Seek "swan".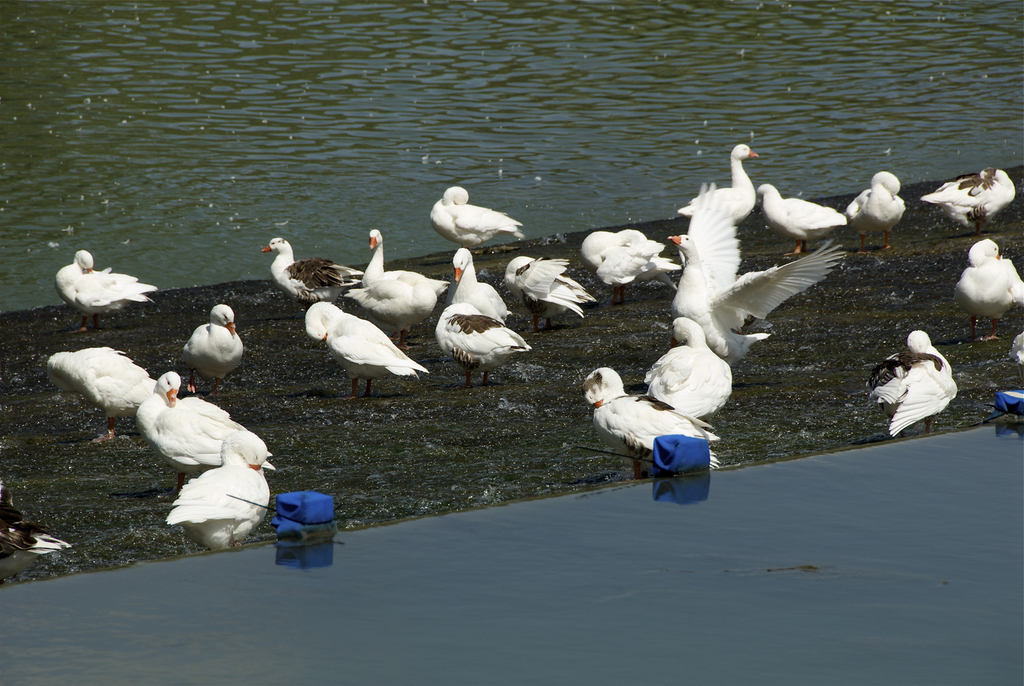
x1=647, y1=314, x2=737, y2=421.
